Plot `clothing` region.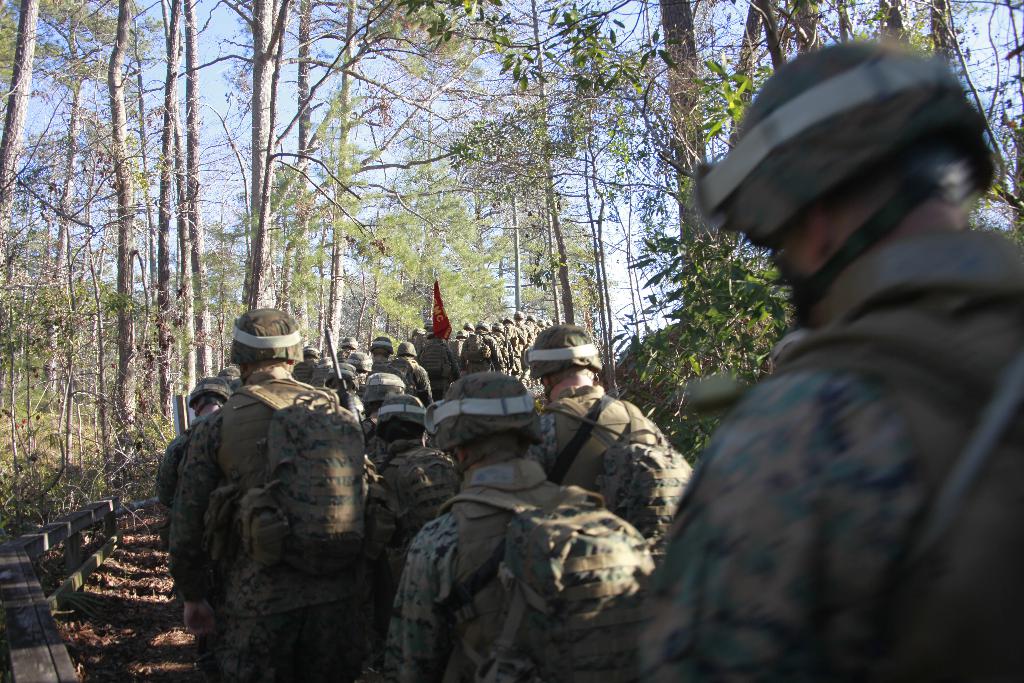
Plotted at (left=653, top=300, right=1023, bottom=659).
